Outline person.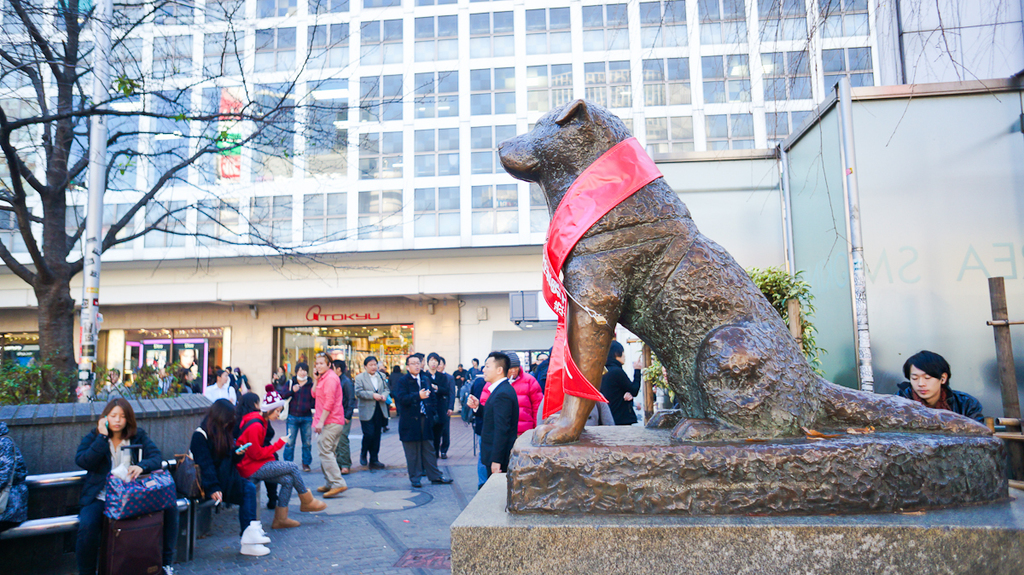
Outline: (468,342,523,481).
